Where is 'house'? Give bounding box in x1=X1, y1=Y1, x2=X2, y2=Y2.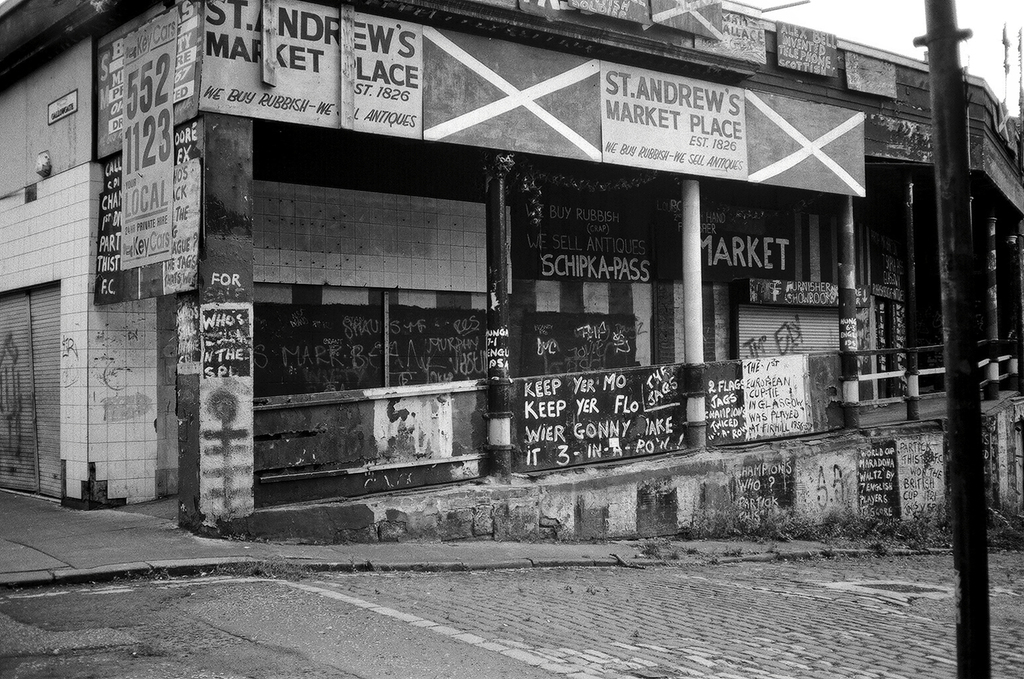
x1=918, y1=91, x2=1023, y2=451.
